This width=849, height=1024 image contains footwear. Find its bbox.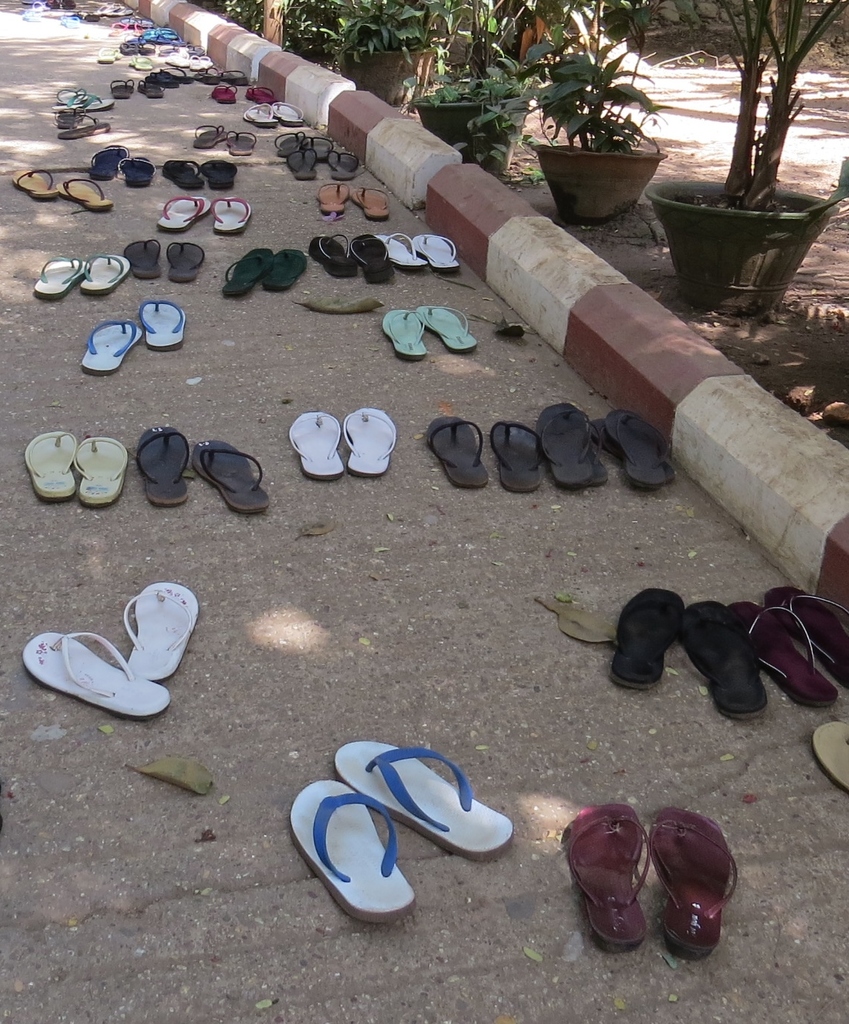
187/440/271/515.
